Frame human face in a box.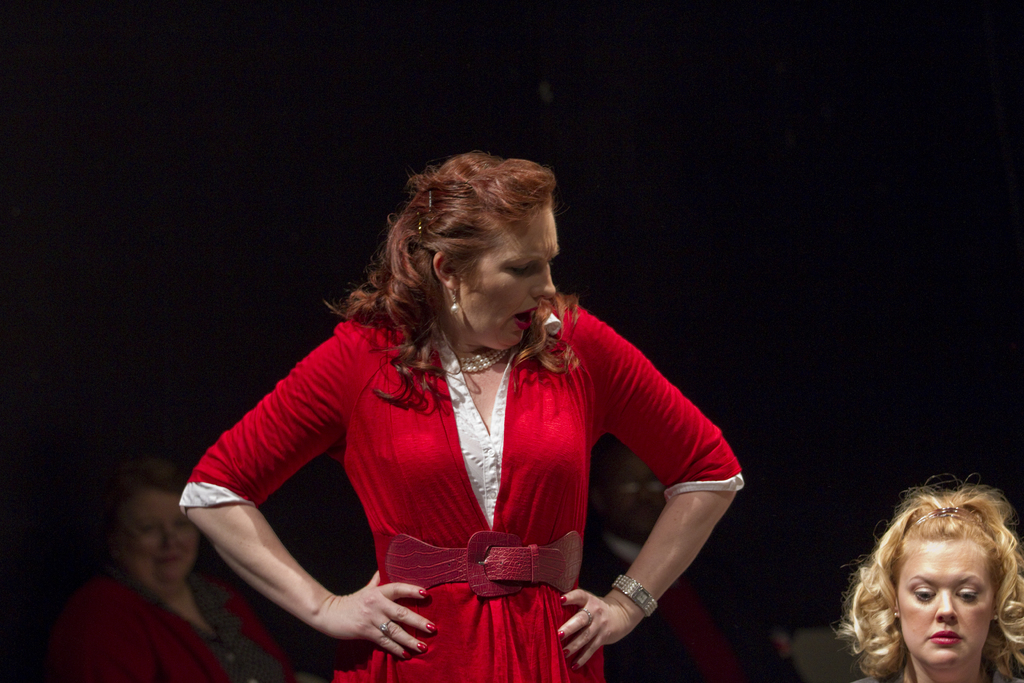
458 206 557 345.
